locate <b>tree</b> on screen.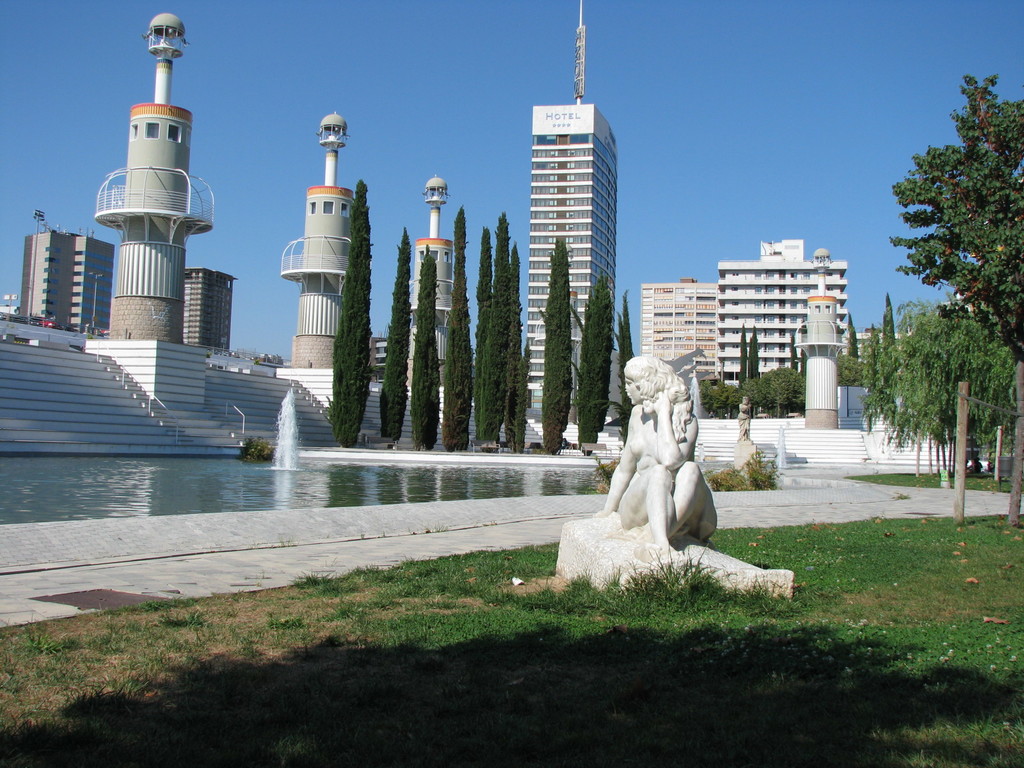
On screen at 417,250,442,450.
